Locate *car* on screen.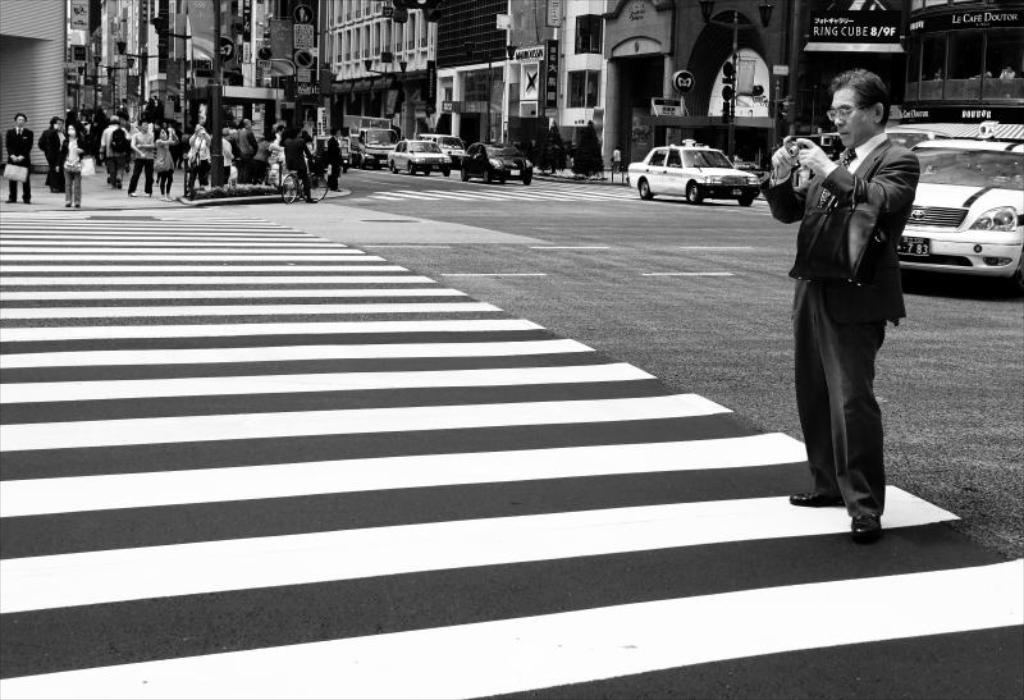
On screen at [626, 141, 763, 203].
